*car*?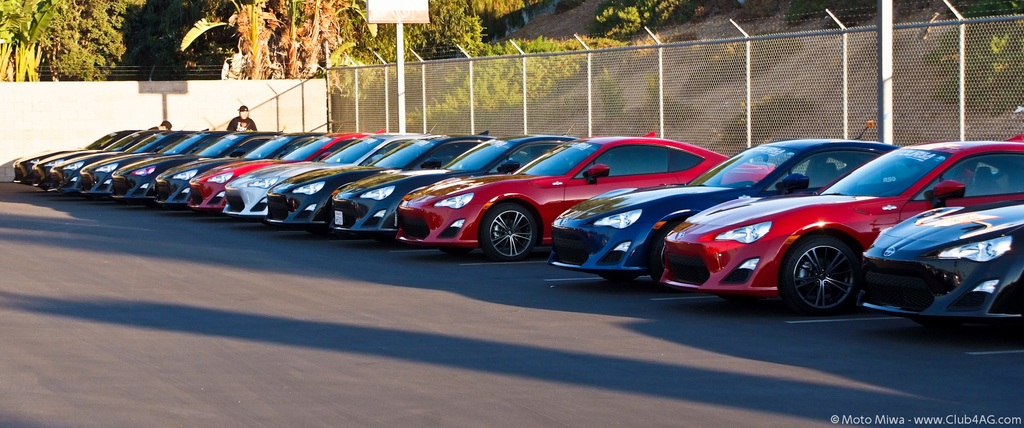
326,134,600,246
